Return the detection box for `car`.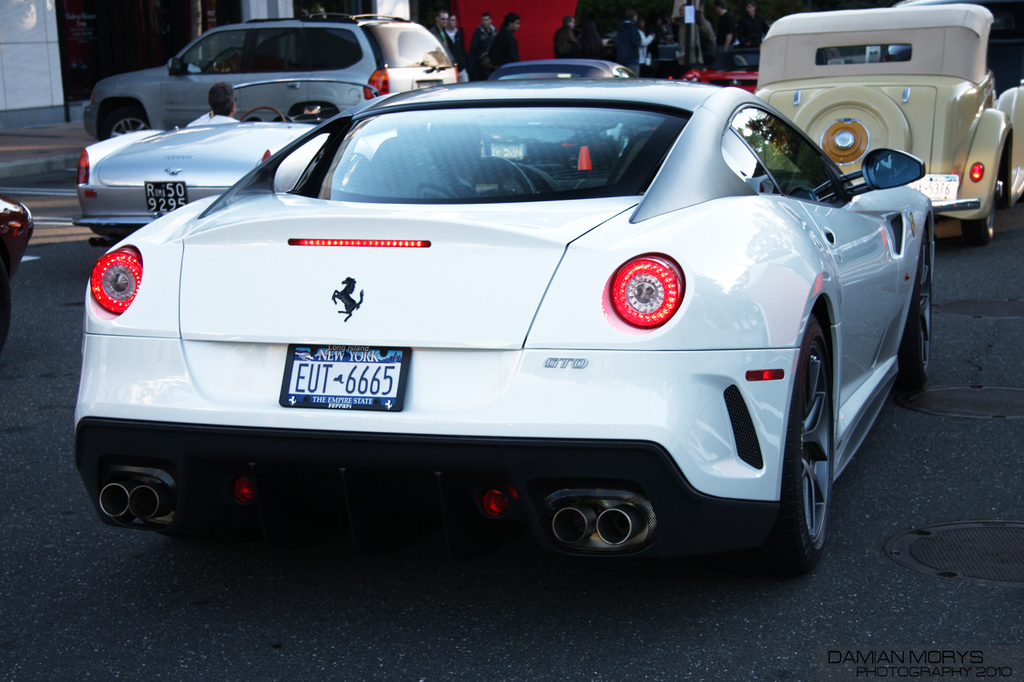
rect(753, 0, 1023, 243).
